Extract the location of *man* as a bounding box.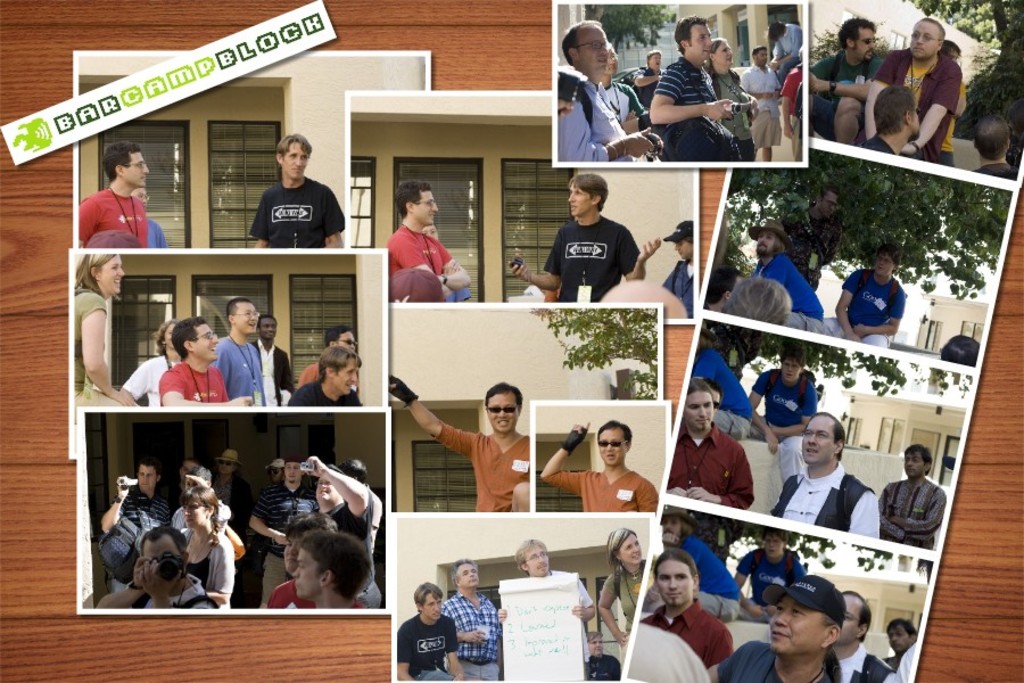
rect(767, 183, 841, 288).
